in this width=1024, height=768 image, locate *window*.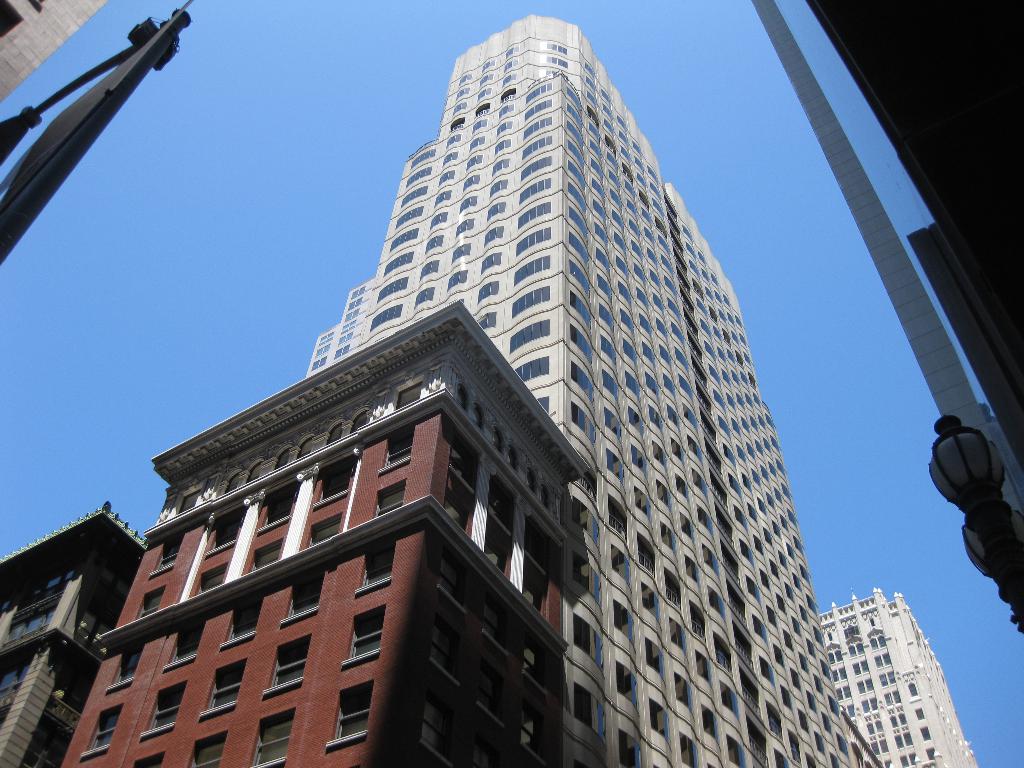
Bounding box: 799,600,811,622.
